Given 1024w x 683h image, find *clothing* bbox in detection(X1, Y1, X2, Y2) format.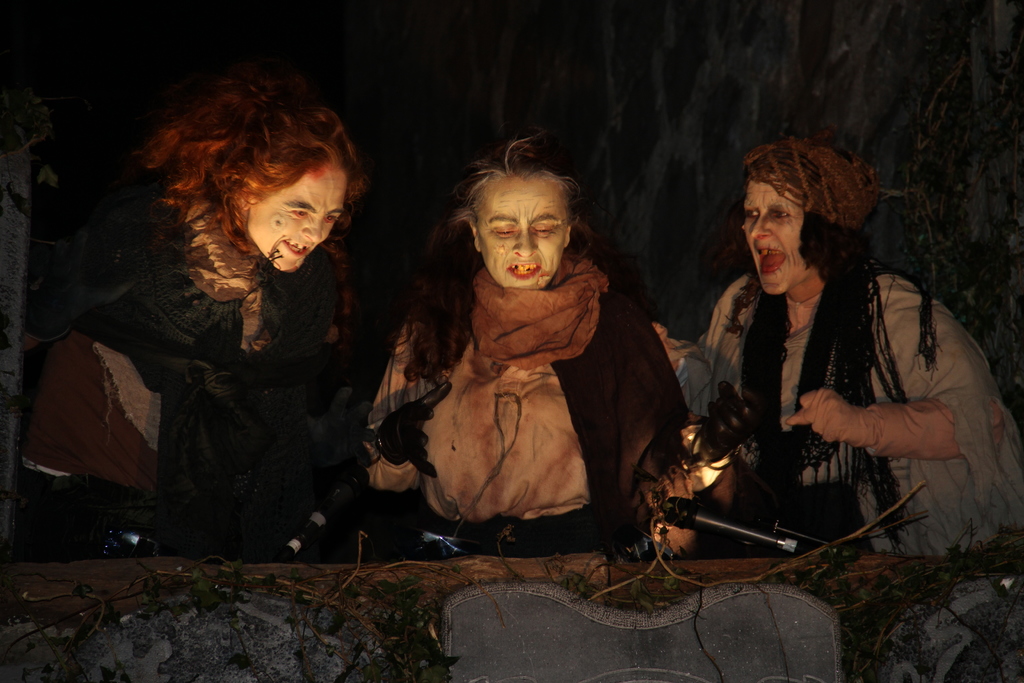
detection(15, 283, 364, 564).
